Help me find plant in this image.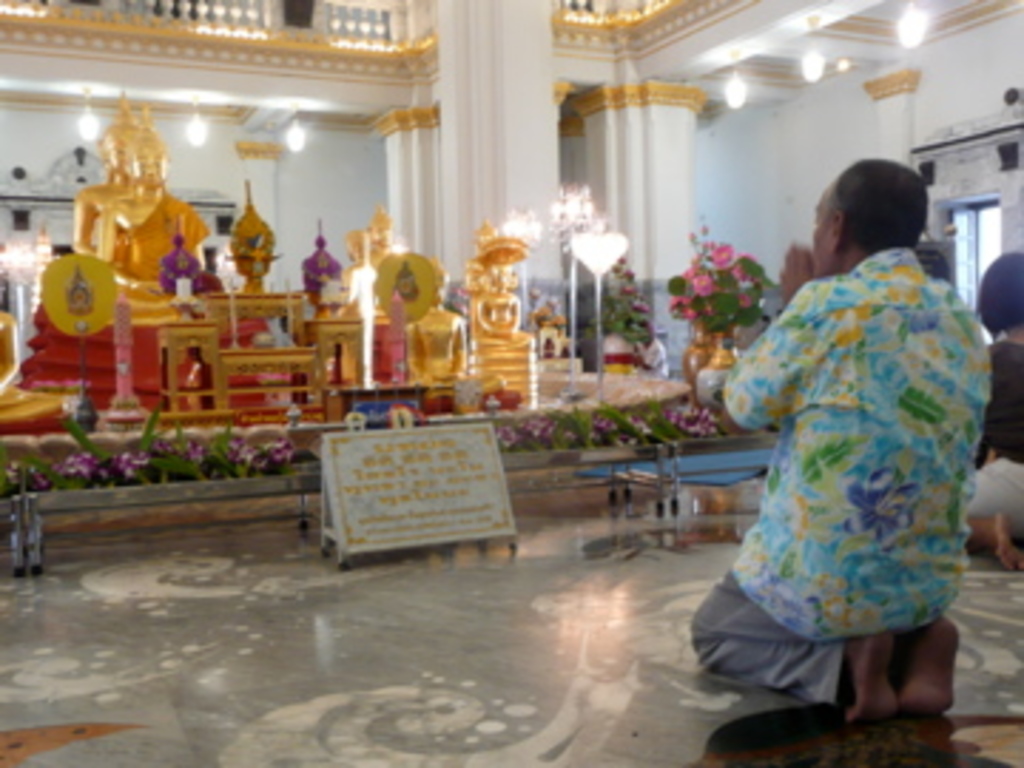
Found it: [586,304,657,344].
